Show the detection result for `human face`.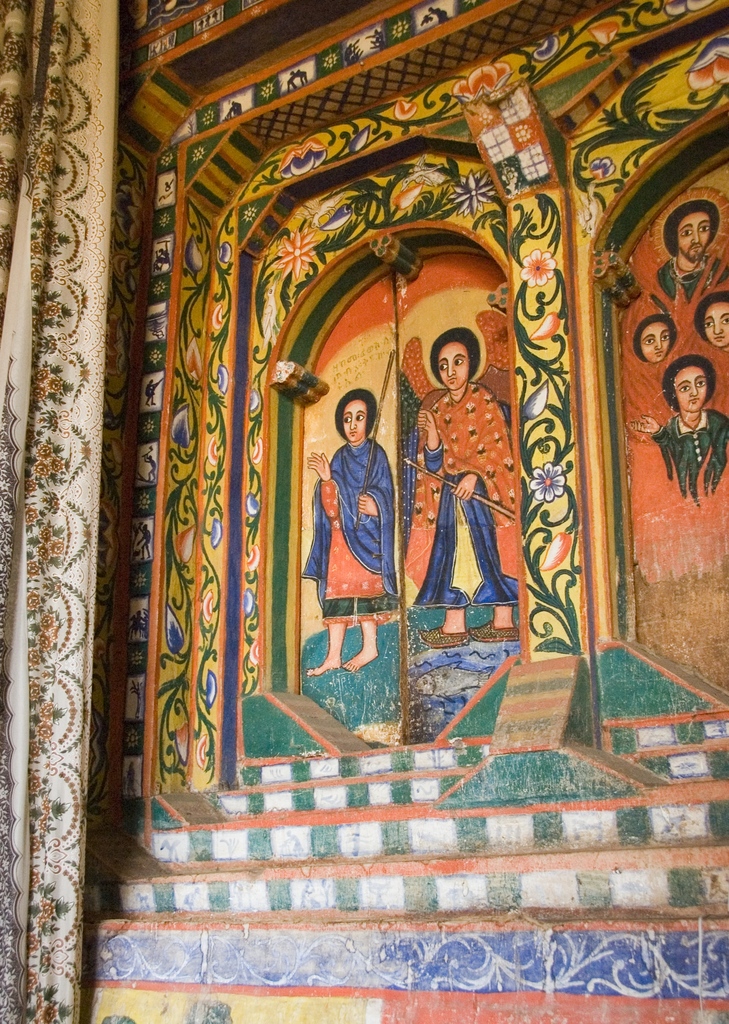
crop(678, 209, 712, 257).
